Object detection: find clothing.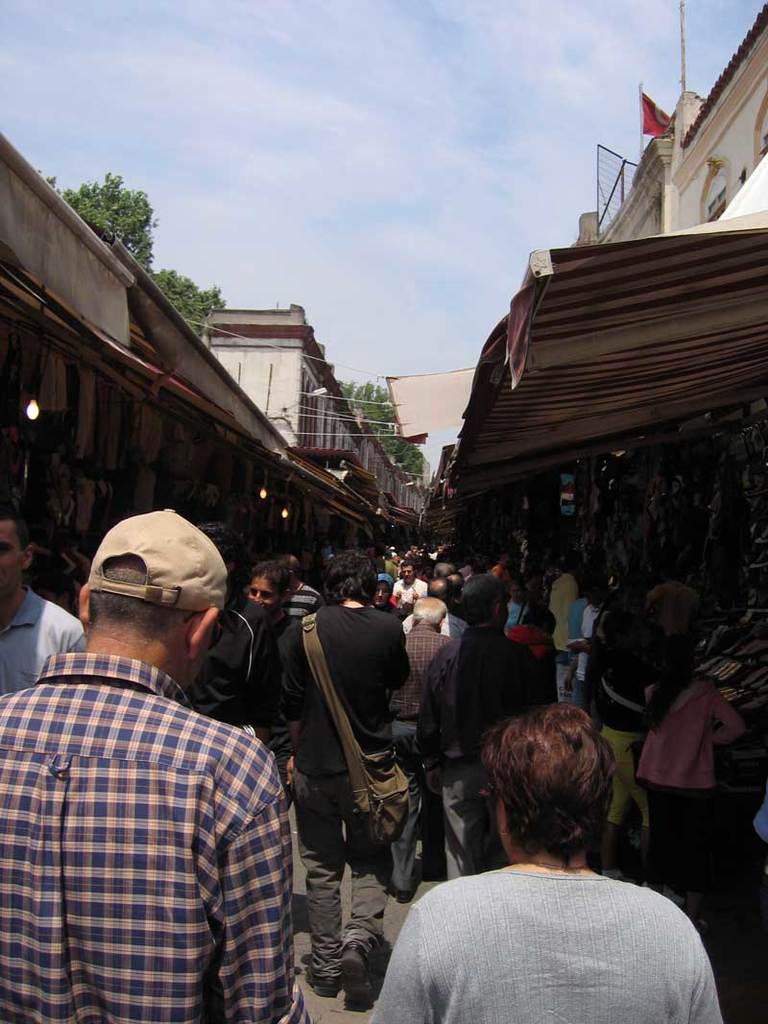
624 680 730 819.
